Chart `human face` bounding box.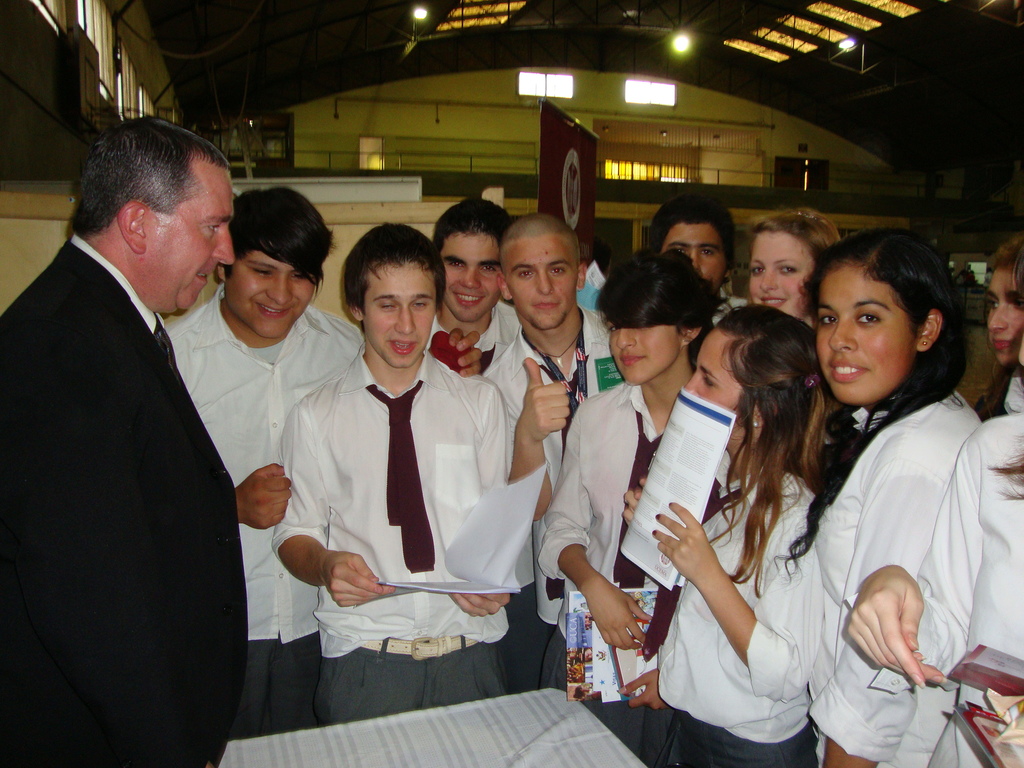
Charted: l=442, t=232, r=503, b=321.
